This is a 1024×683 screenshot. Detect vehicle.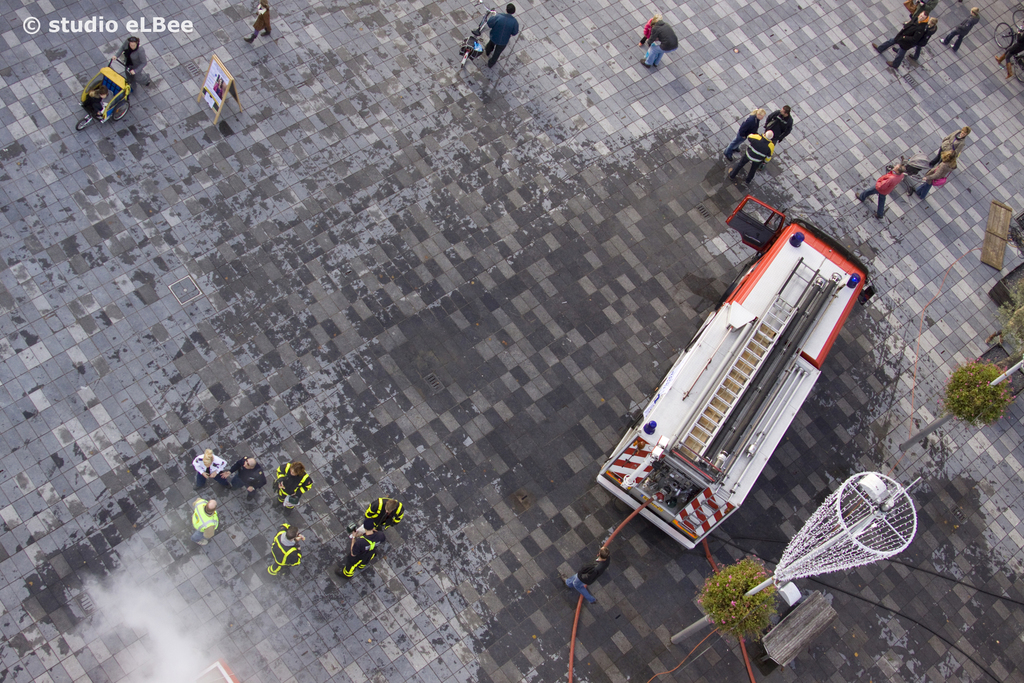
BBox(461, 0, 500, 74).
